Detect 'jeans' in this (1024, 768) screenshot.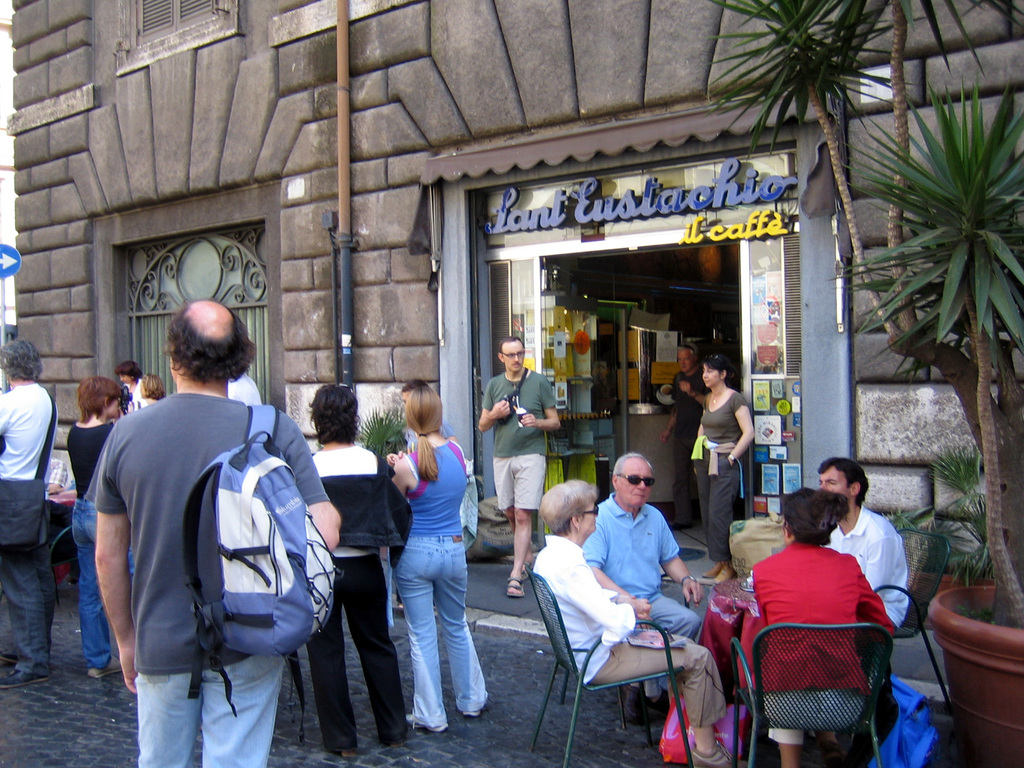
Detection: Rect(74, 500, 106, 668).
